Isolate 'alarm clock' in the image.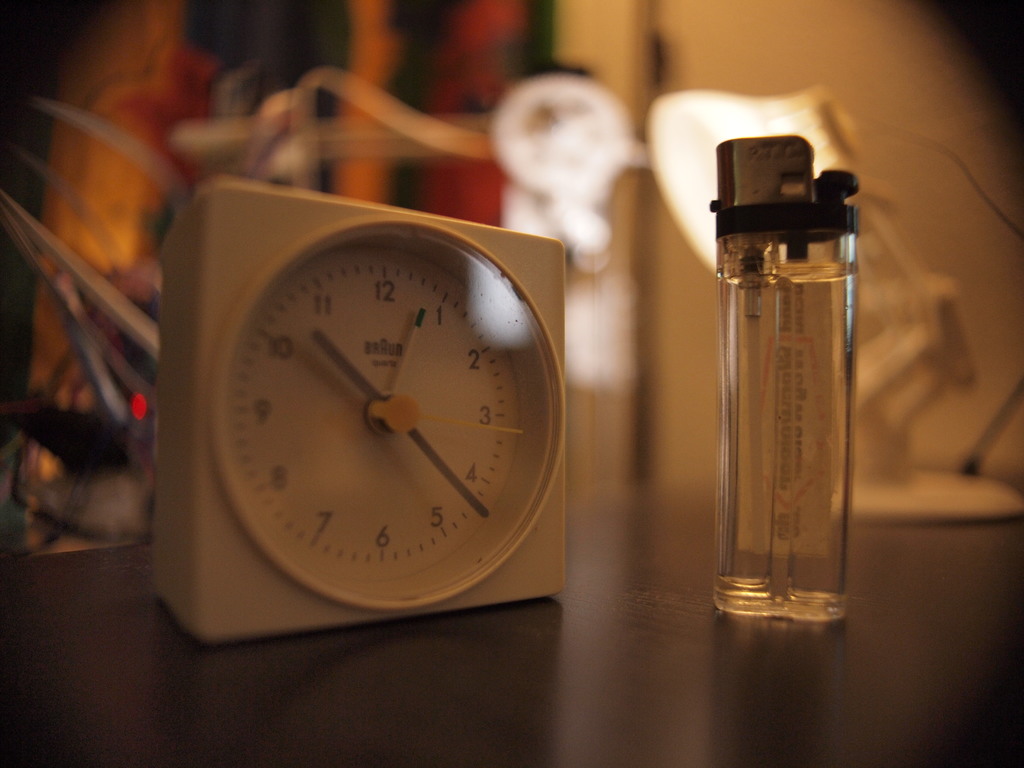
Isolated region: 147:177:568:645.
